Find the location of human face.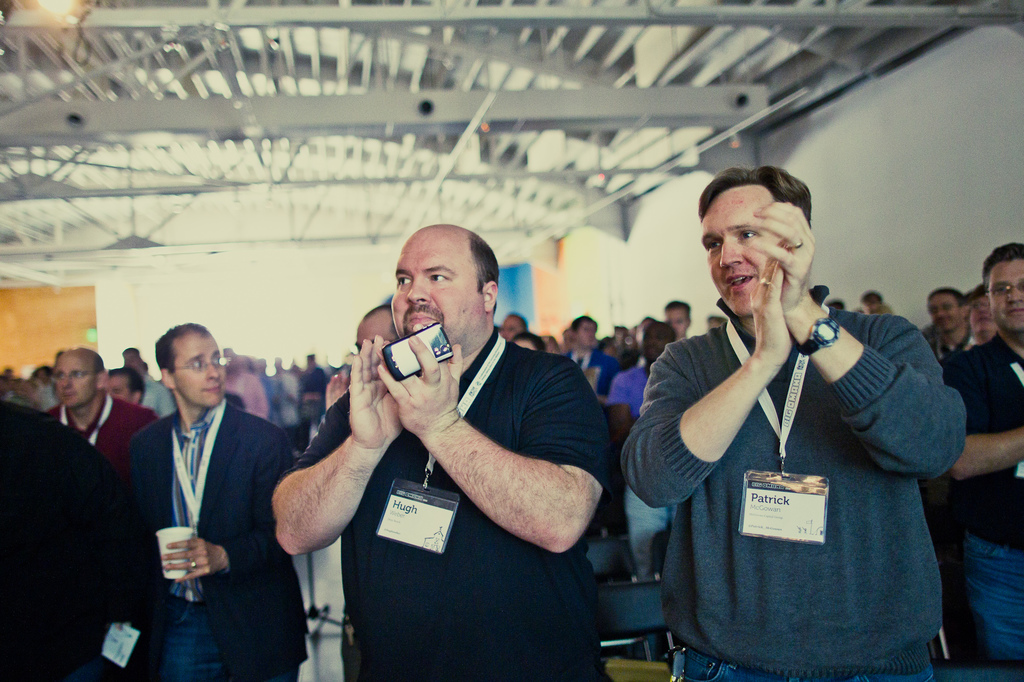
Location: detection(700, 186, 779, 314).
